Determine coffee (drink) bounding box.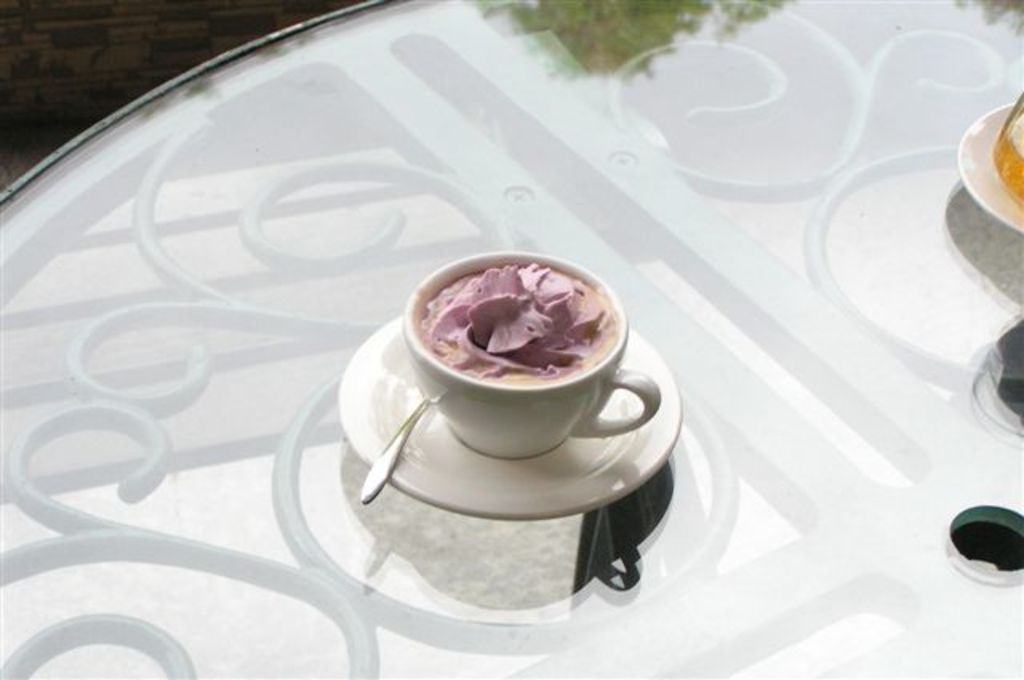
Determined: box(392, 248, 645, 474).
